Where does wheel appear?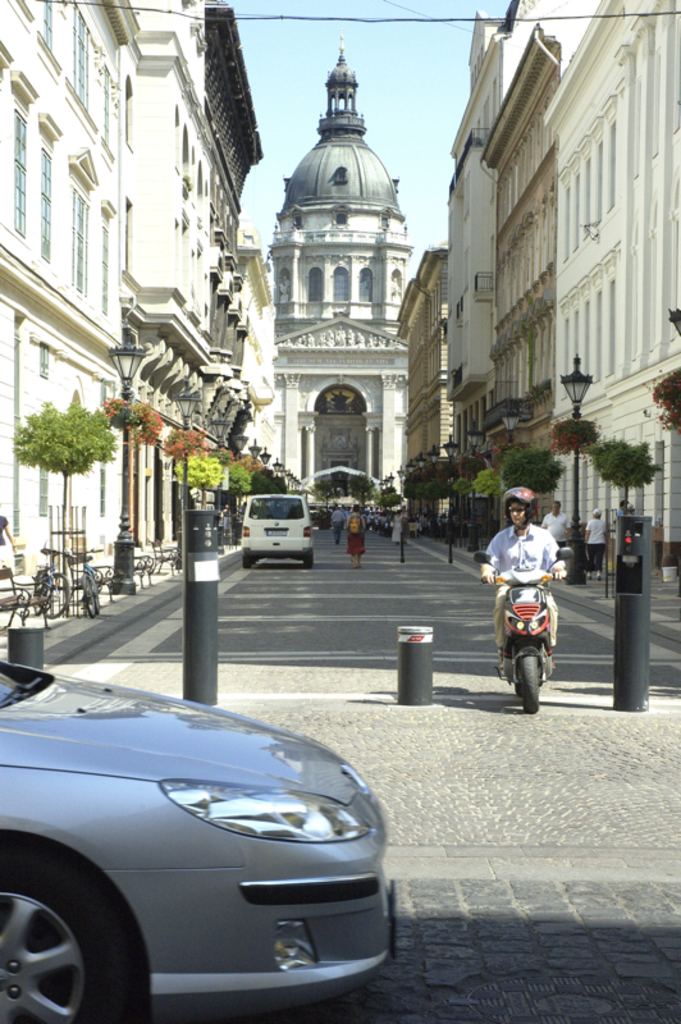
Appears at 1 859 136 1015.
